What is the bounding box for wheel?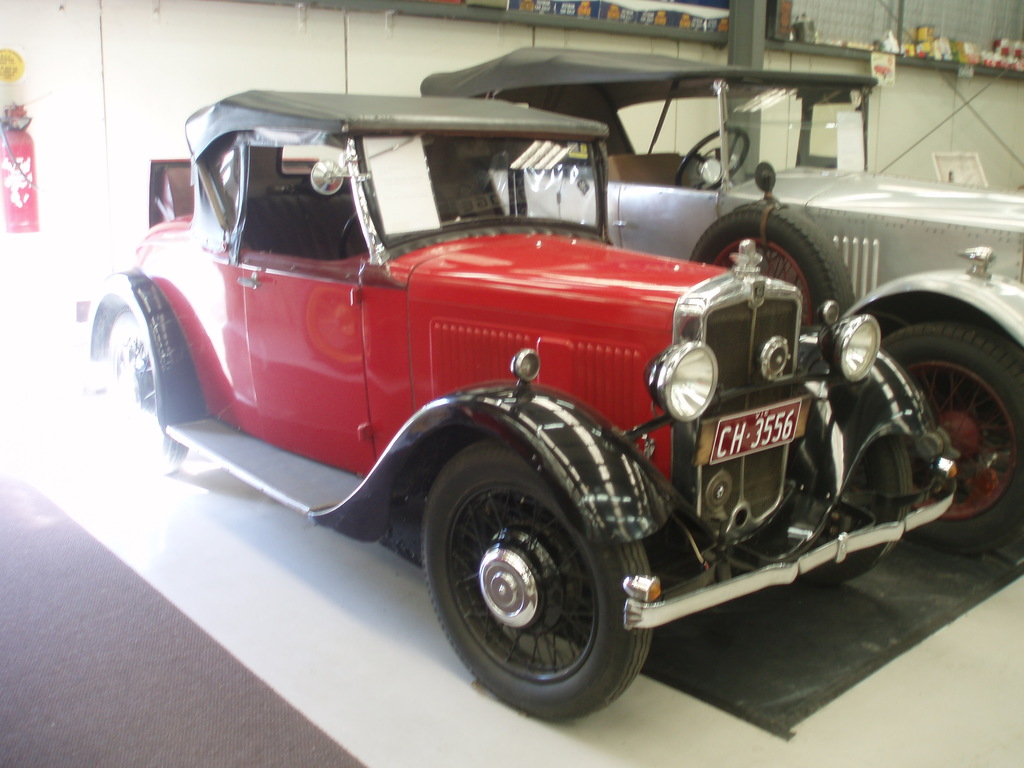
419,434,652,728.
